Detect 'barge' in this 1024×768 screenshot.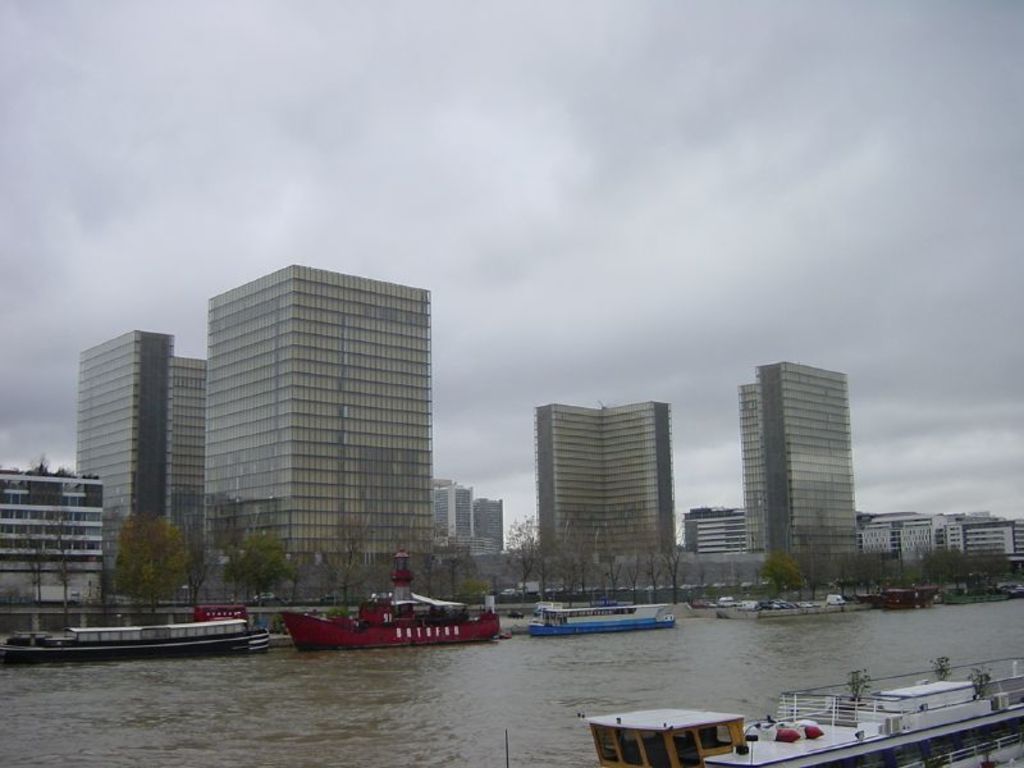
Detection: left=504, top=657, right=1023, bottom=767.
